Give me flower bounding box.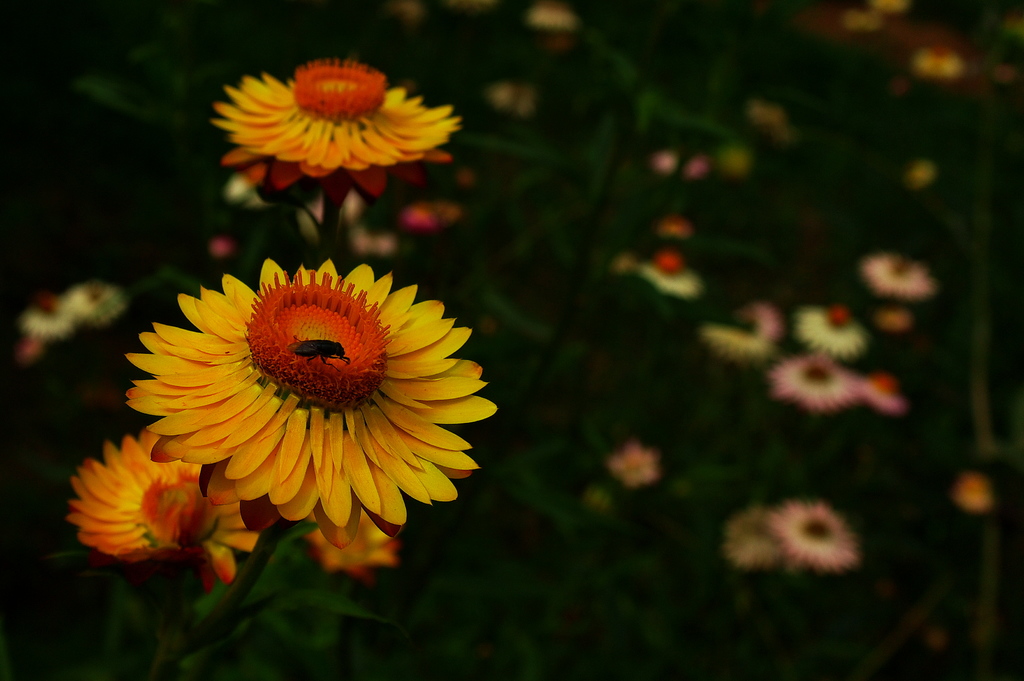
crop(608, 440, 660, 492).
